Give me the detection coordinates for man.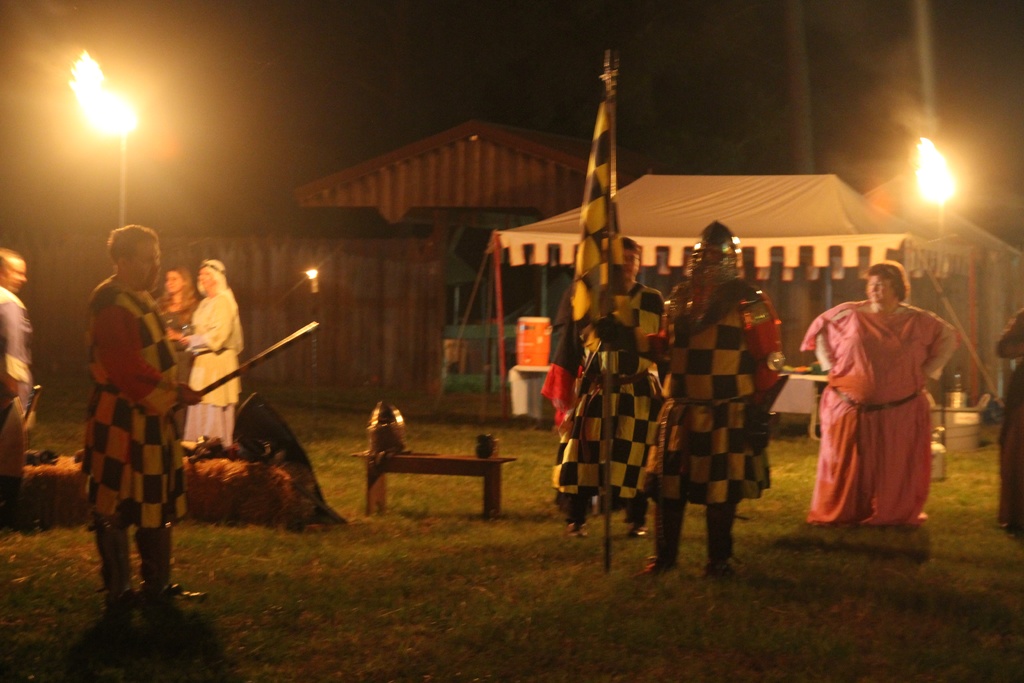
641/221/783/580.
